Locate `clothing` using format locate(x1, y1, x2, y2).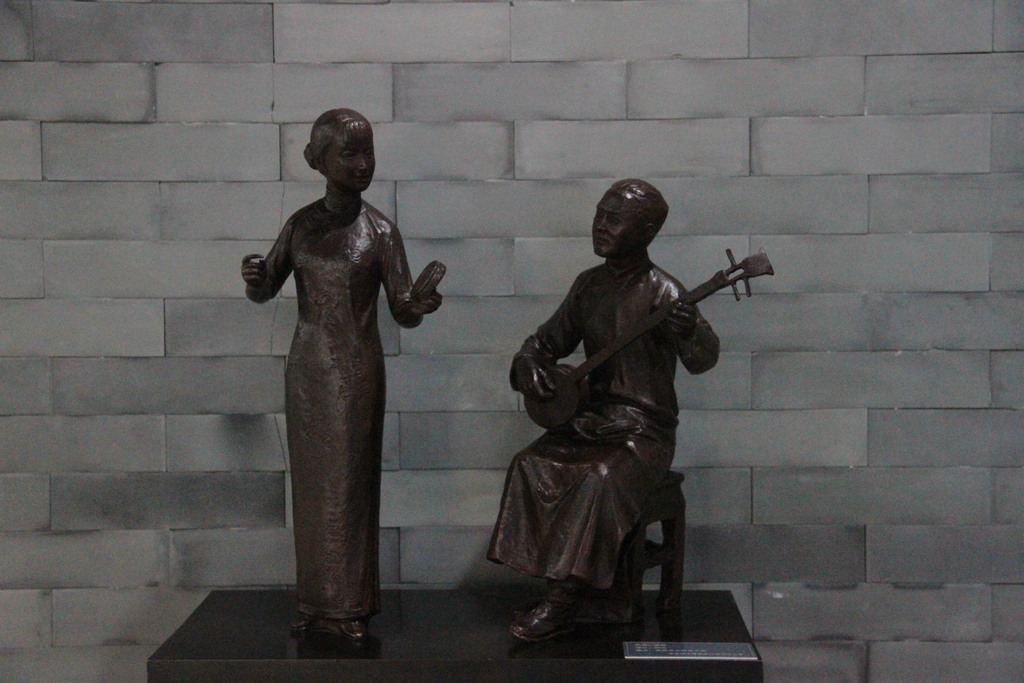
locate(486, 221, 756, 619).
